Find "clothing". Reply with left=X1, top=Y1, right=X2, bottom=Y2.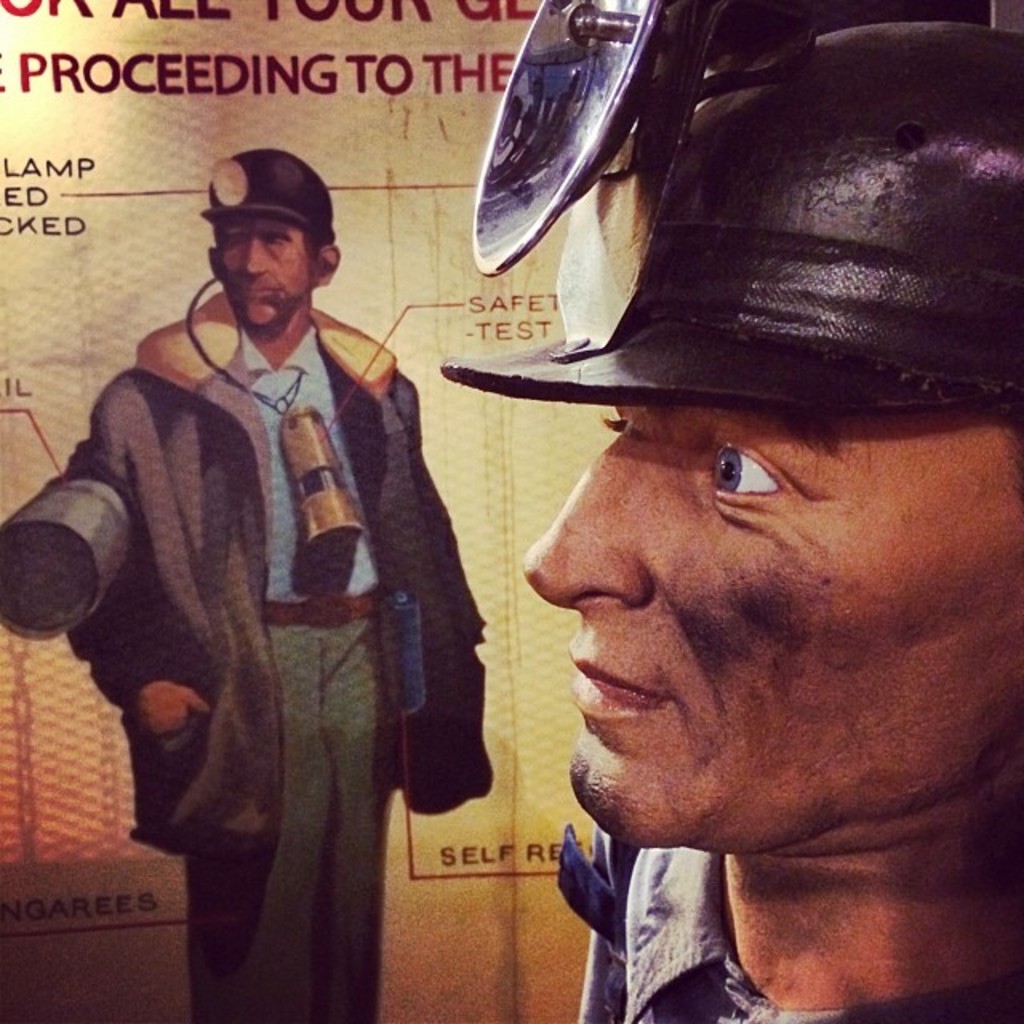
left=554, top=822, right=1022, bottom=1022.
